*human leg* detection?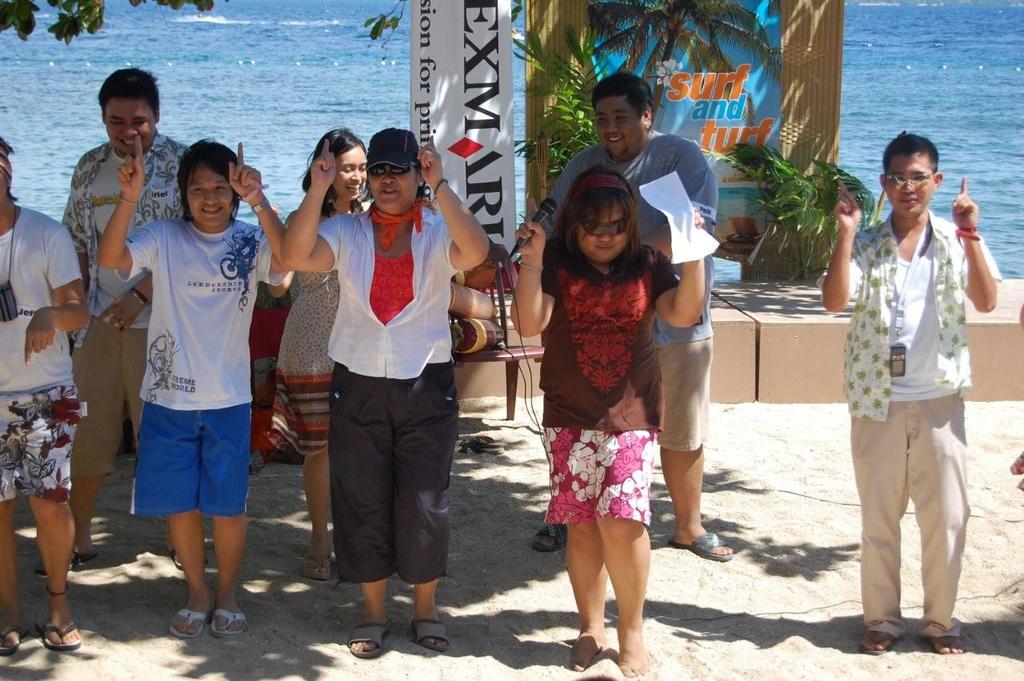
[0, 376, 26, 656]
